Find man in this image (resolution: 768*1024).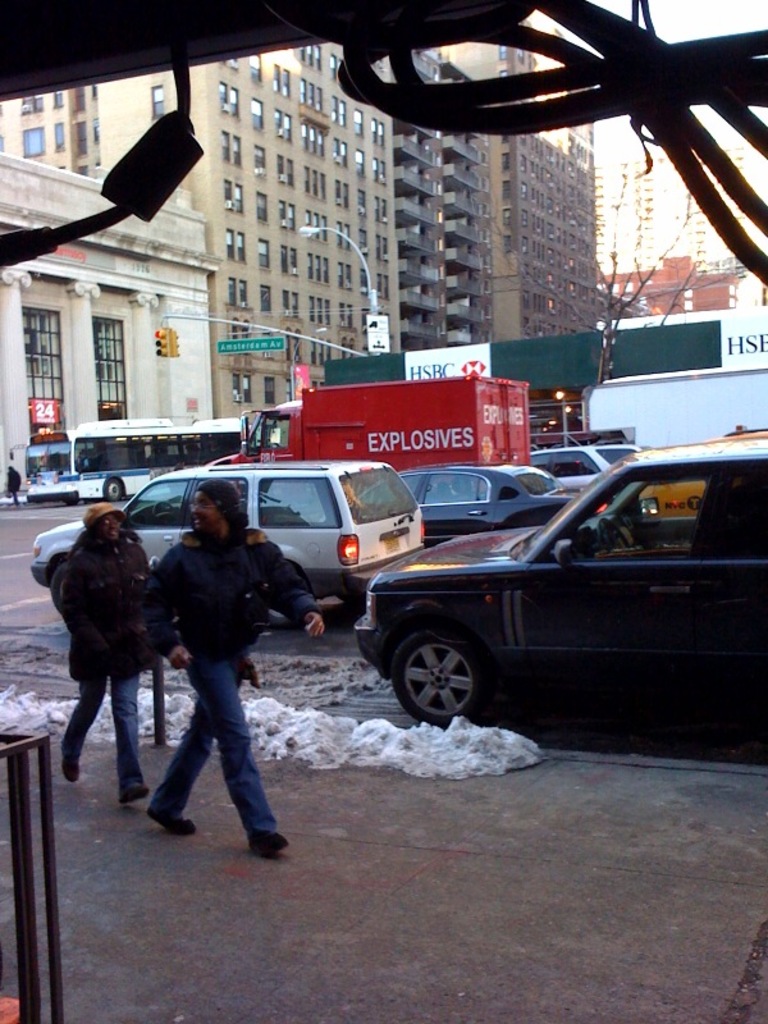
[128,489,301,850].
